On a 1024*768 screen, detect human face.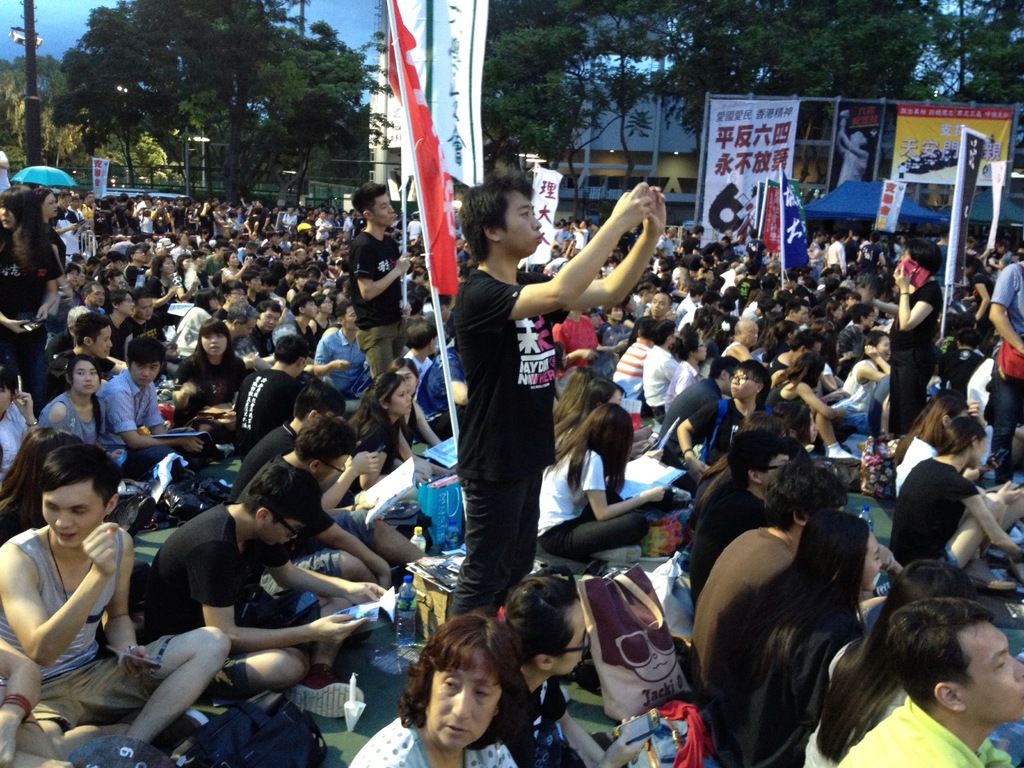
{"left": 374, "top": 193, "right": 395, "bottom": 226}.
